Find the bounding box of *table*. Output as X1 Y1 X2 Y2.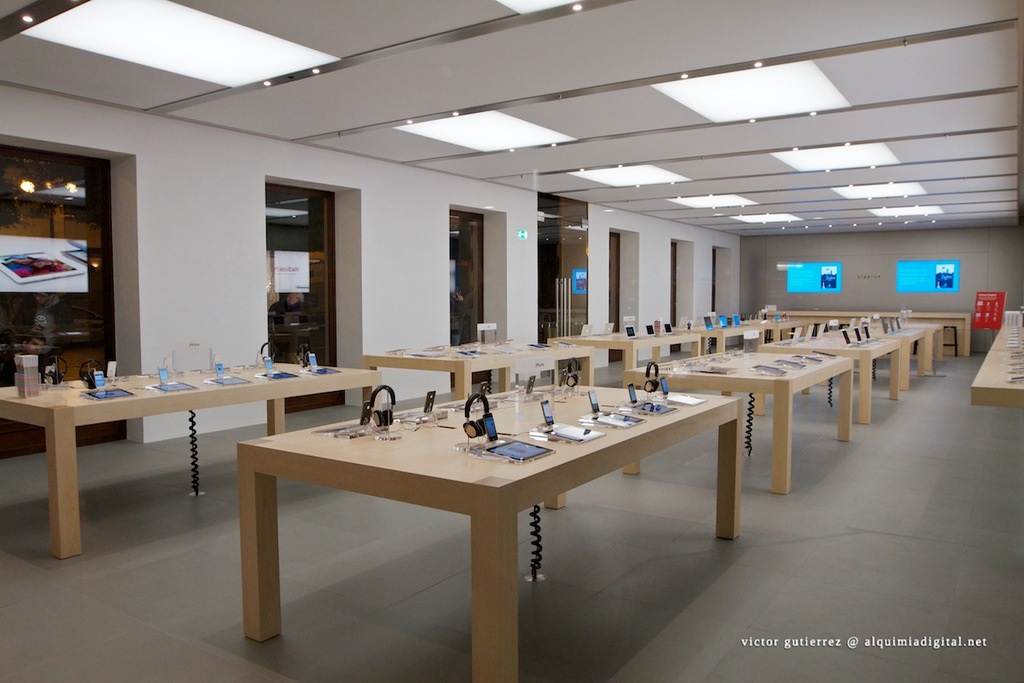
207 390 771 660.
